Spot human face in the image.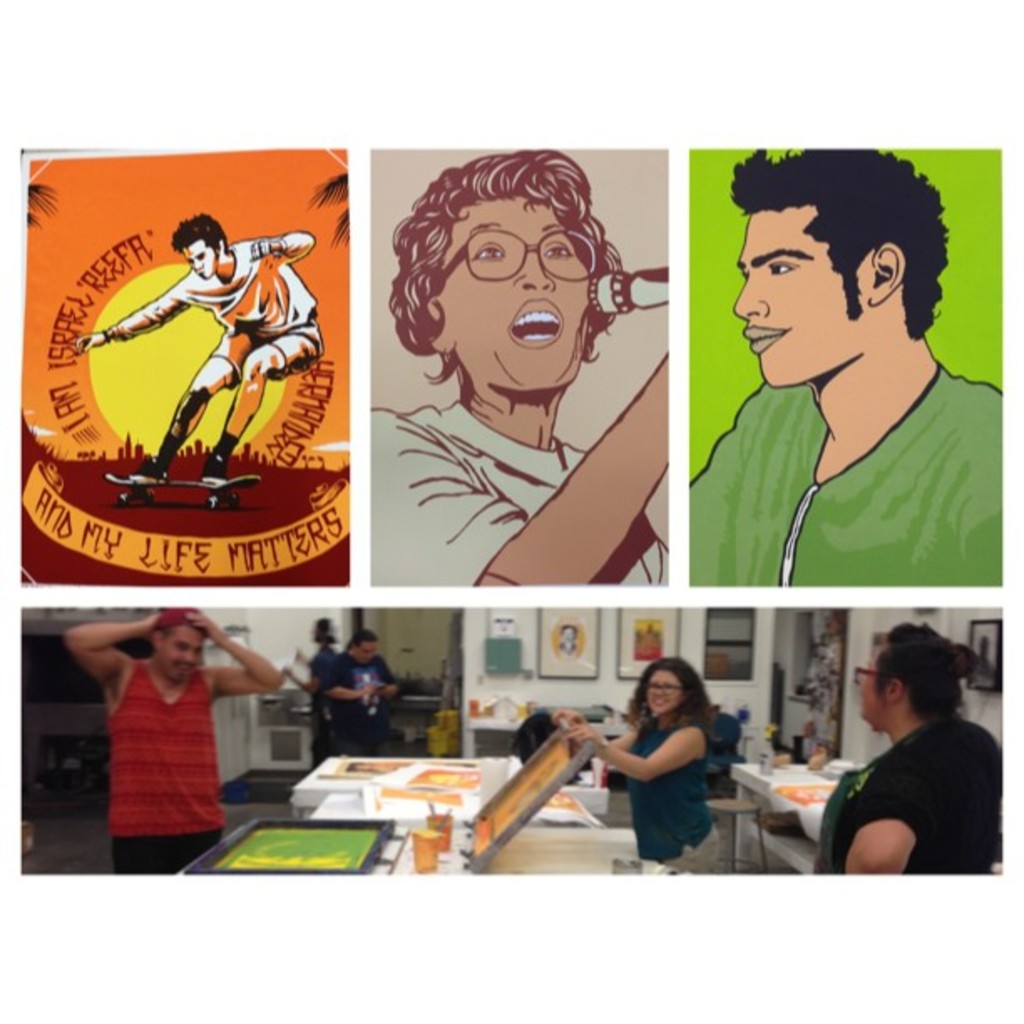
human face found at (x1=858, y1=653, x2=883, y2=723).
